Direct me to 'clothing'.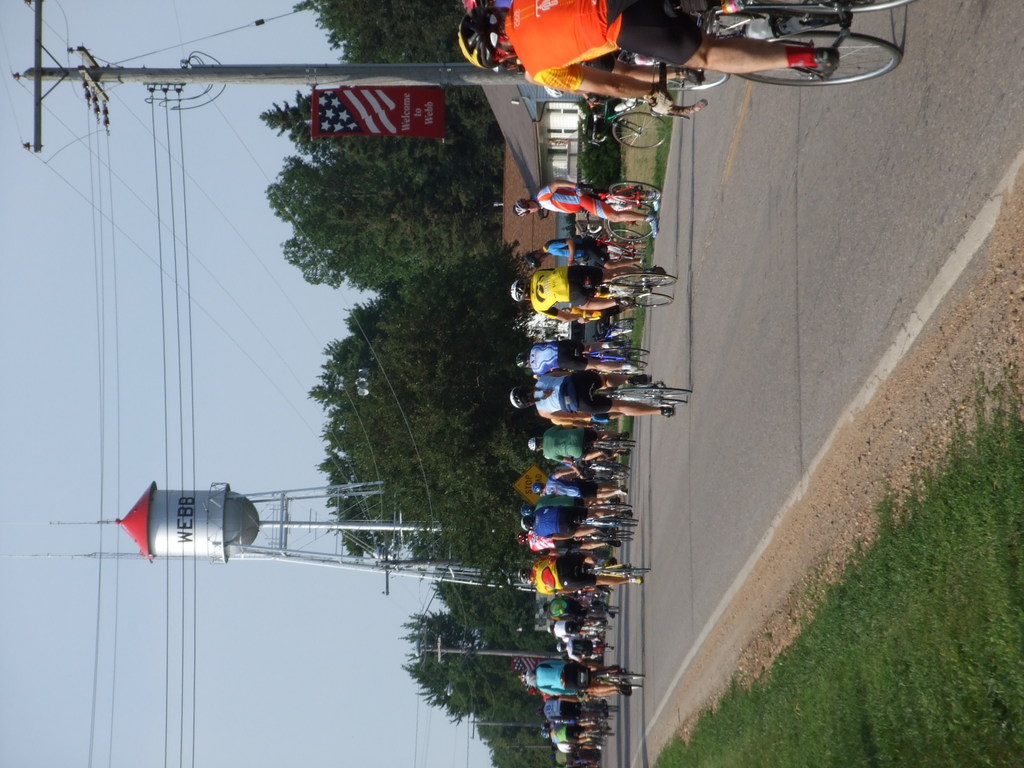
Direction: <region>501, 0, 707, 92</region>.
